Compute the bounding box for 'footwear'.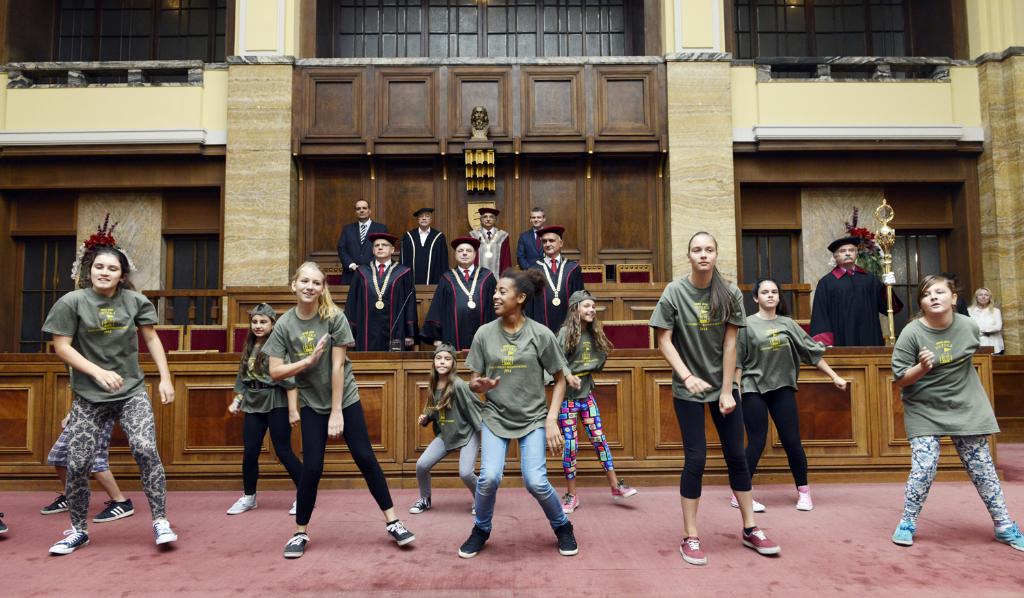
rect(388, 517, 421, 545).
